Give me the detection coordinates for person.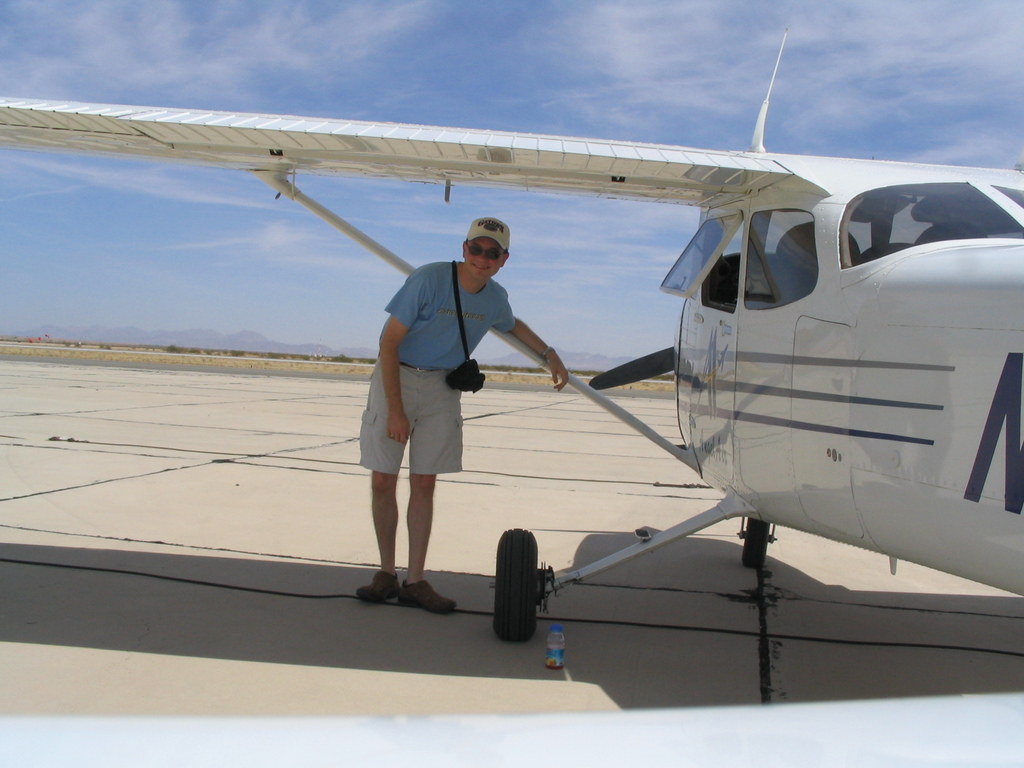
<box>356,213,569,614</box>.
